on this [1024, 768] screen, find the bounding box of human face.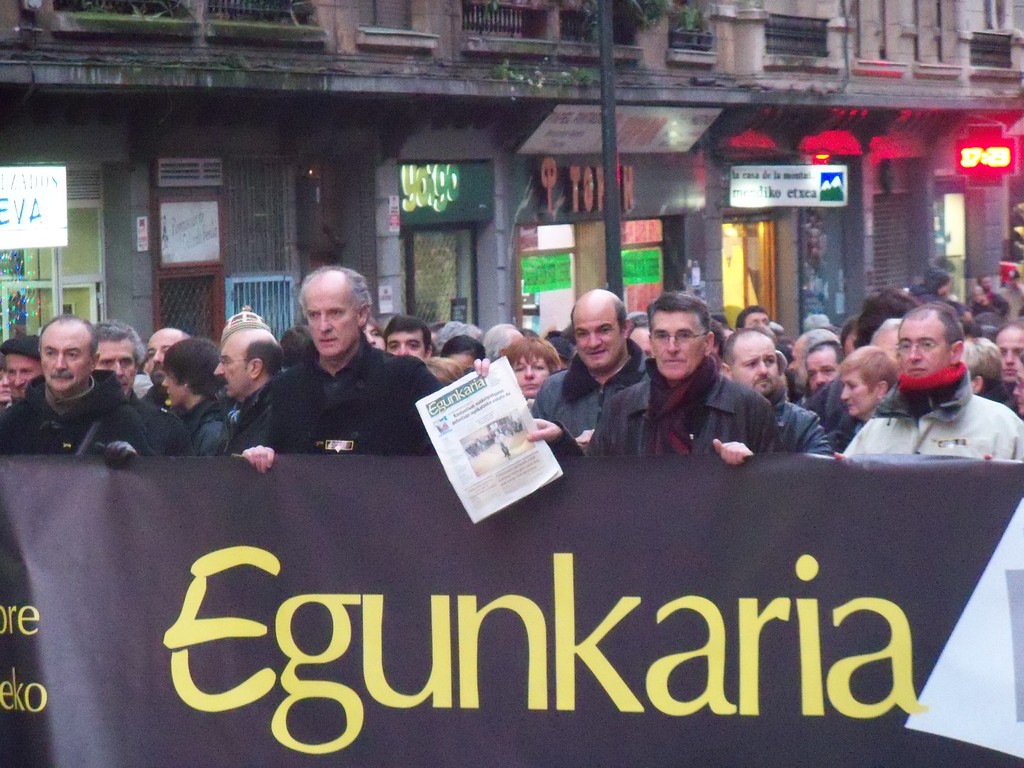
Bounding box: {"x1": 8, "y1": 348, "x2": 40, "y2": 401}.
